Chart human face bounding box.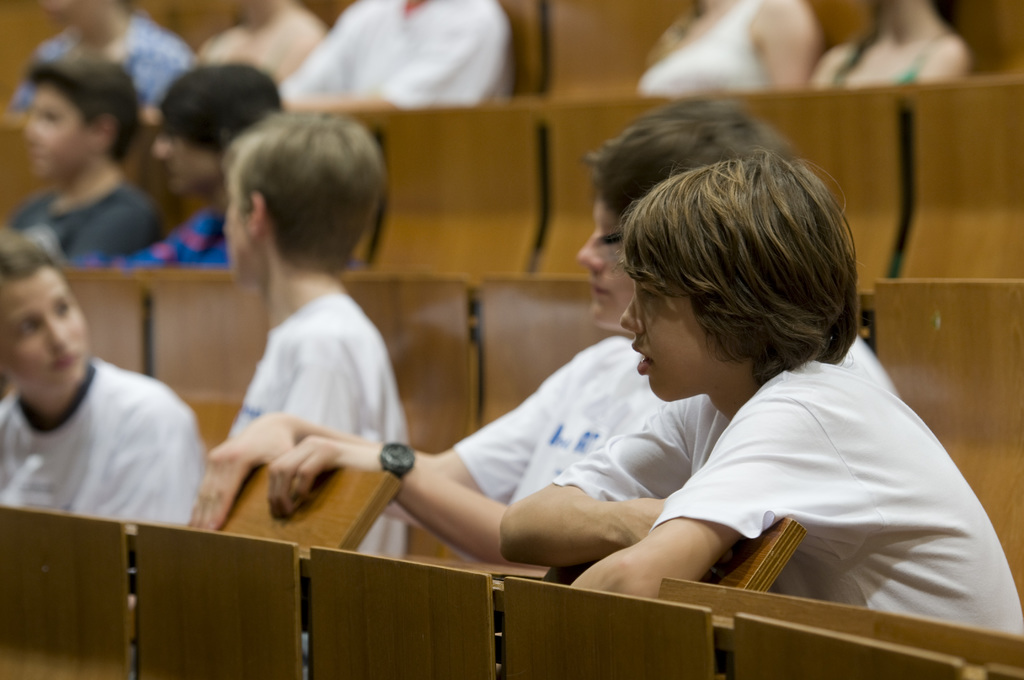
Charted: left=580, top=208, right=634, bottom=318.
